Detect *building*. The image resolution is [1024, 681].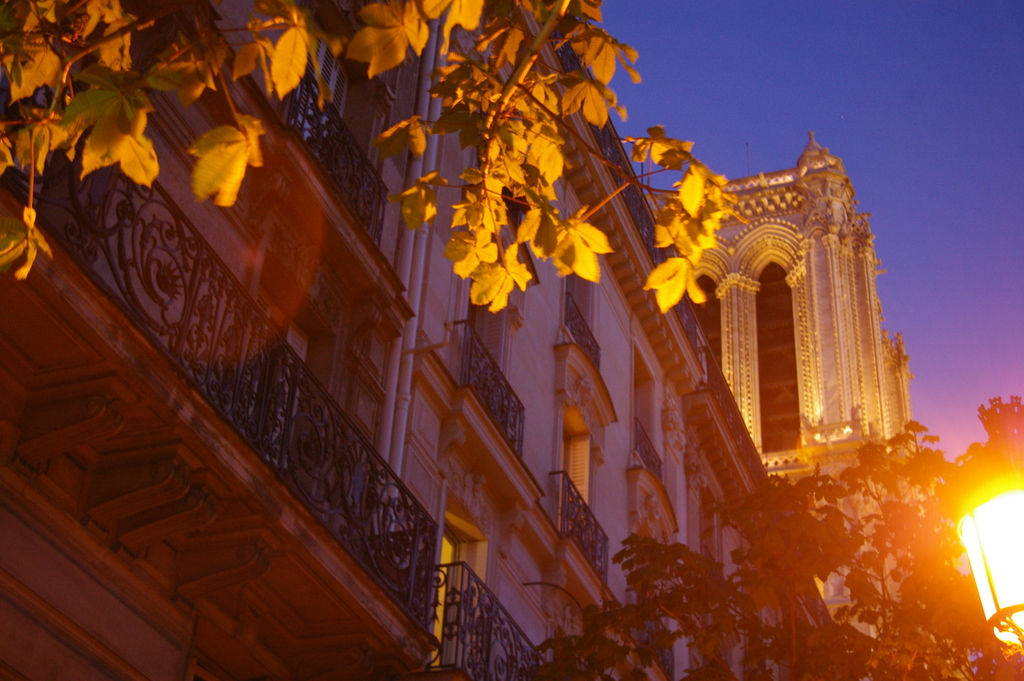
l=383, t=7, r=700, b=680.
